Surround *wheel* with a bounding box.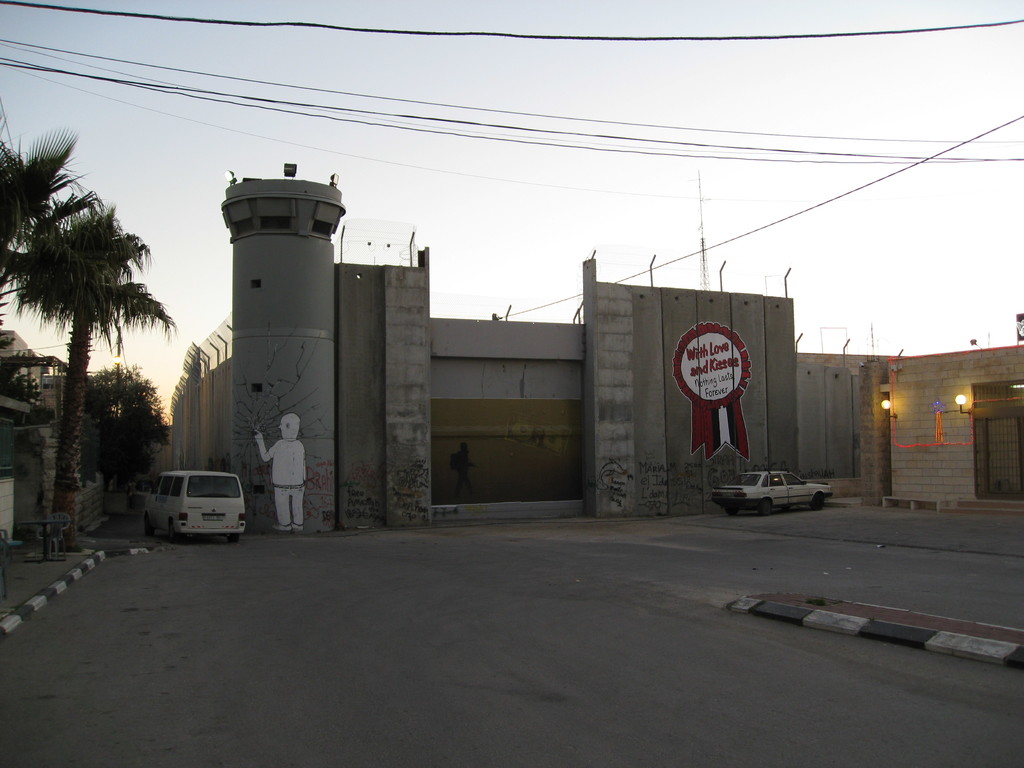
[x1=140, y1=513, x2=152, y2=539].
